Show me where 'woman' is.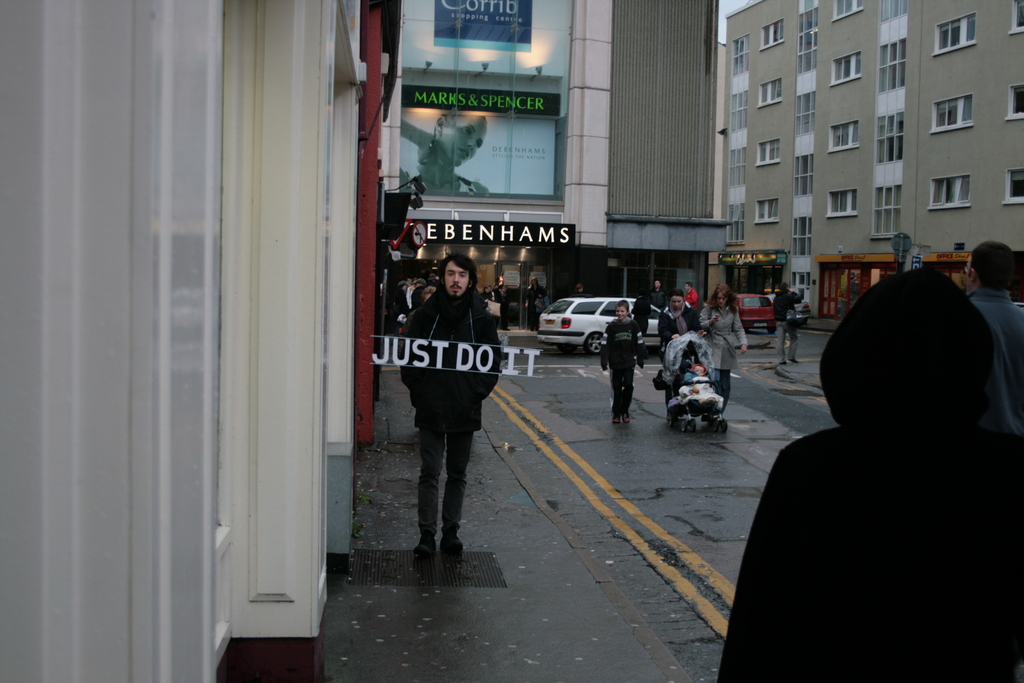
'woman' is at (572, 284, 584, 296).
